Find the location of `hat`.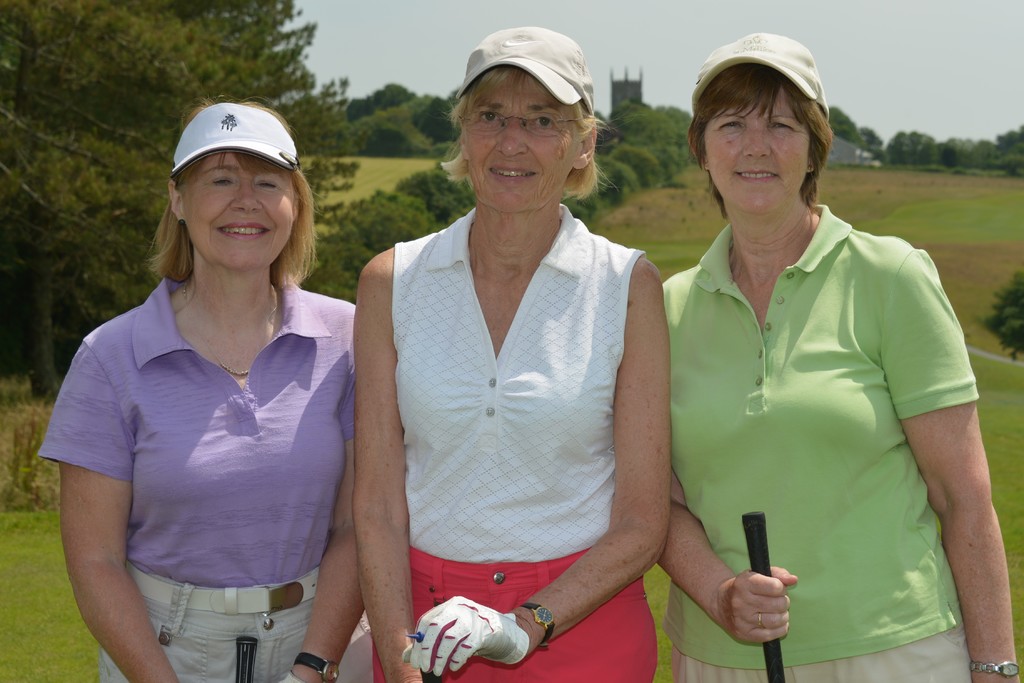
Location: bbox=(461, 25, 601, 119).
